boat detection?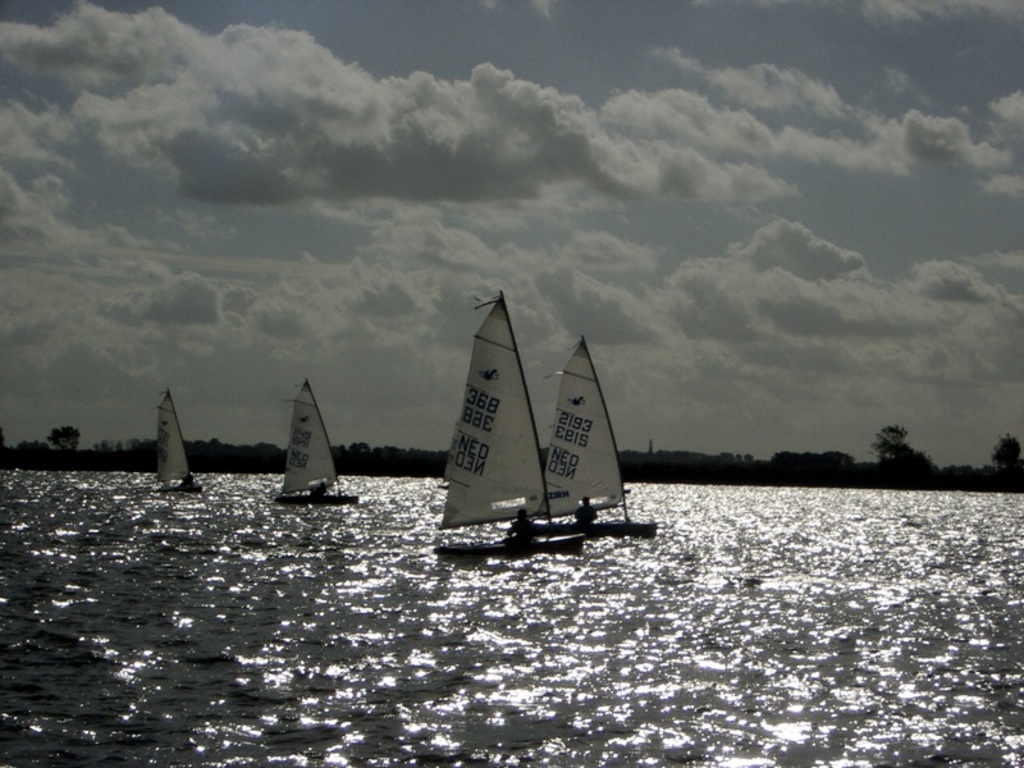
x1=415 y1=297 x2=612 y2=558
